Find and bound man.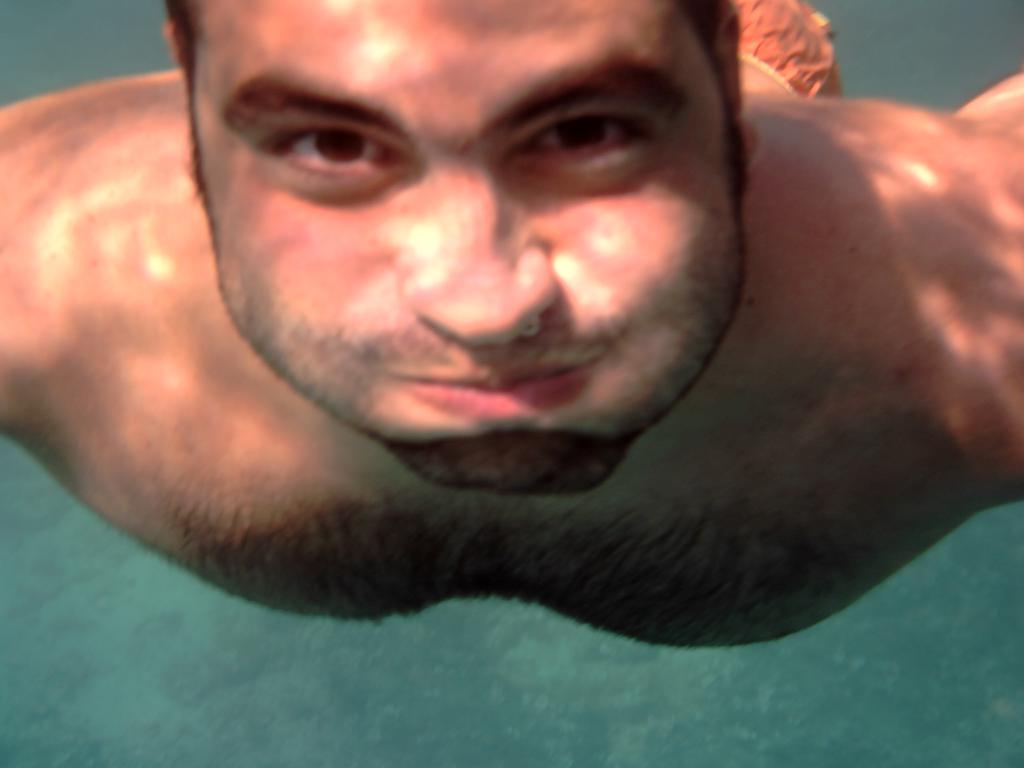
Bound: bbox=(0, 0, 1023, 678).
